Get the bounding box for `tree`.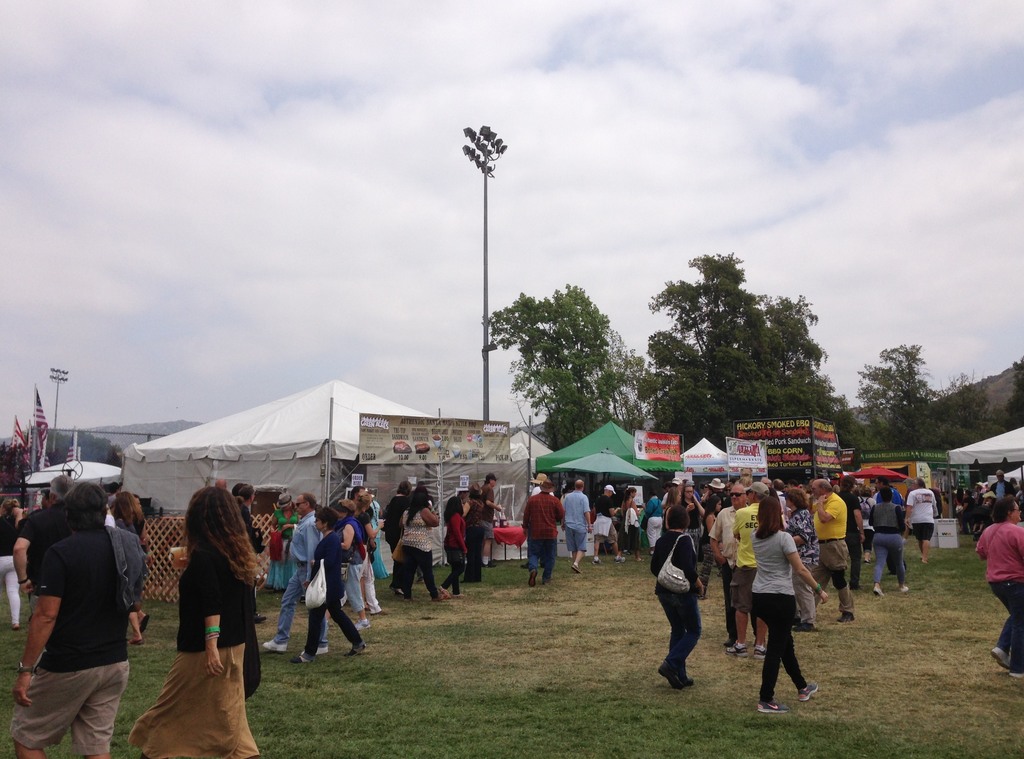
l=599, t=325, r=680, b=455.
